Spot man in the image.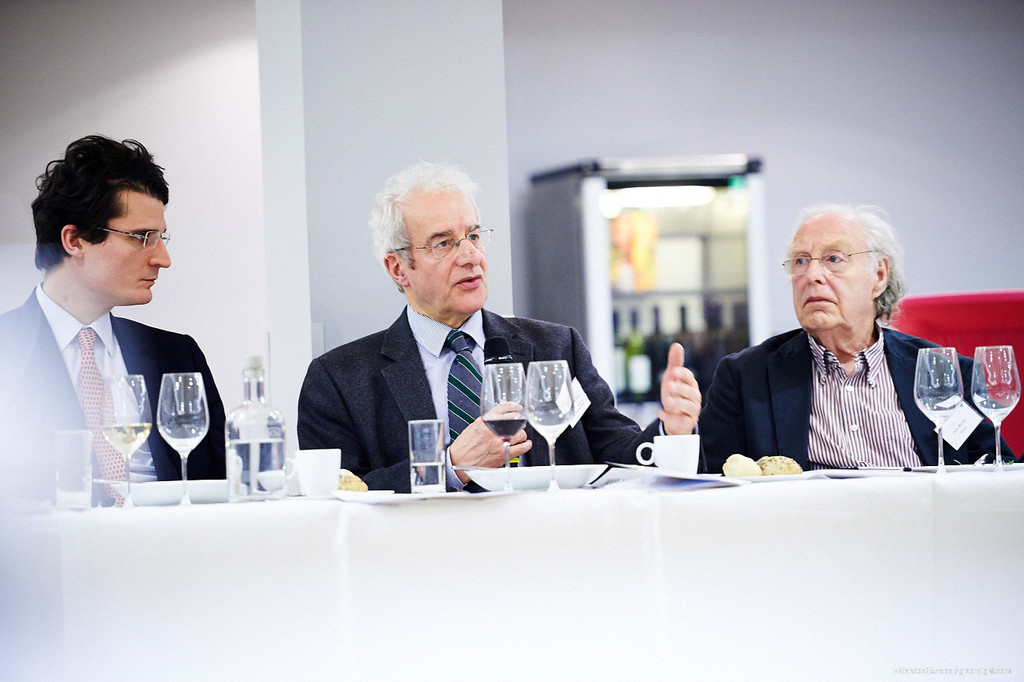
man found at <region>0, 133, 229, 490</region>.
